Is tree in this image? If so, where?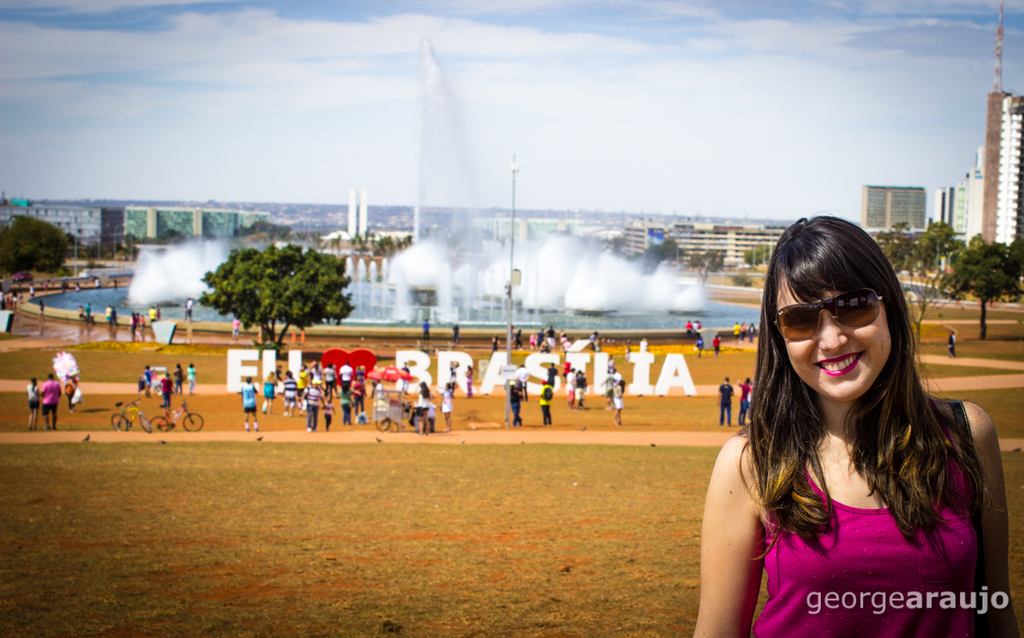
Yes, at [x1=923, y1=233, x2=1022, y2=338].
